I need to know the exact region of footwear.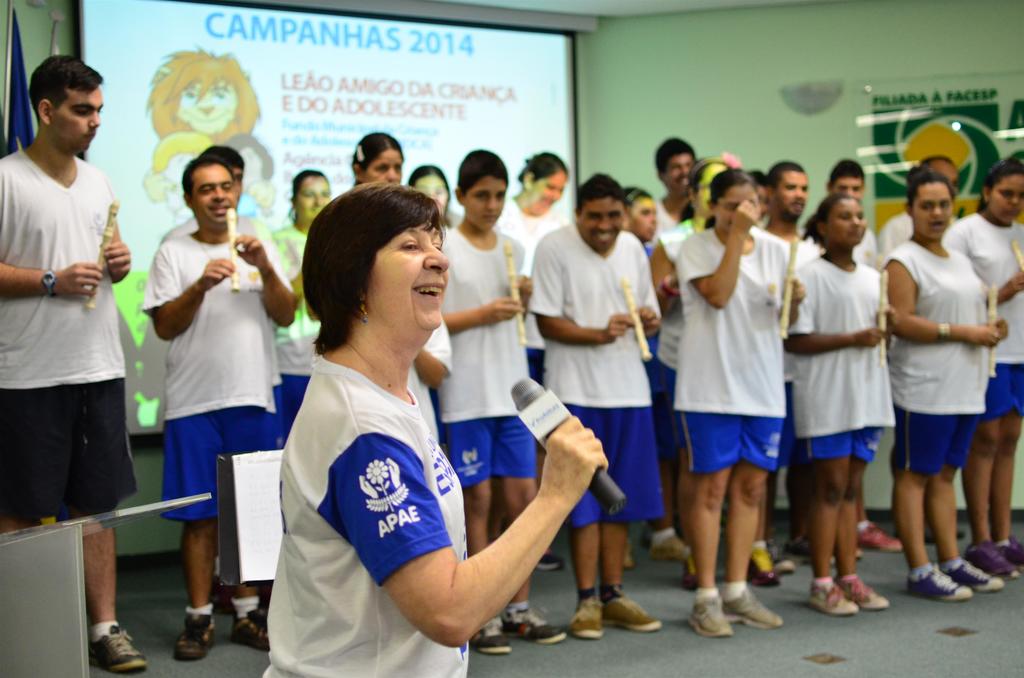
Region: 211/569/273/617.
